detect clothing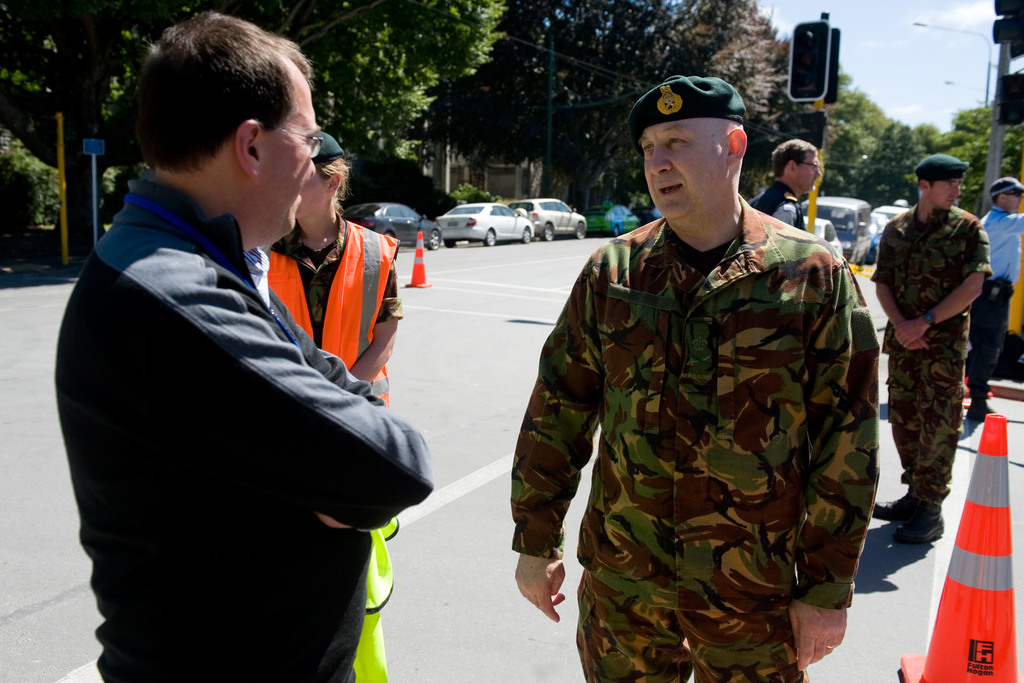
rect(59, 115, 415, 682)
